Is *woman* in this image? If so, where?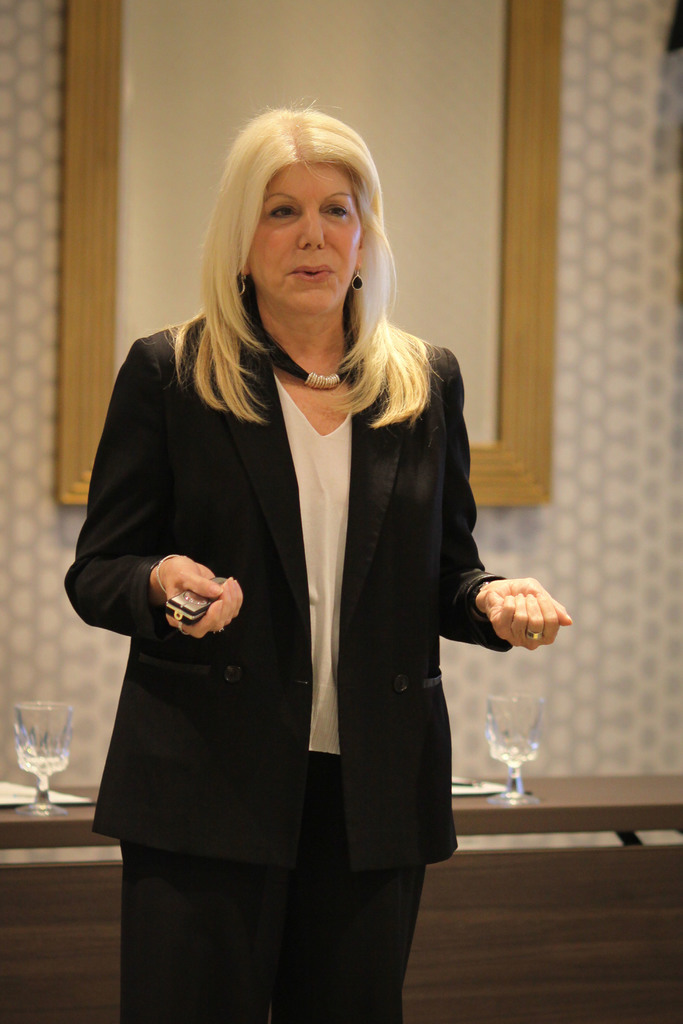
Yes, at x1=95 y1=129 x2=537 y2=1023.
